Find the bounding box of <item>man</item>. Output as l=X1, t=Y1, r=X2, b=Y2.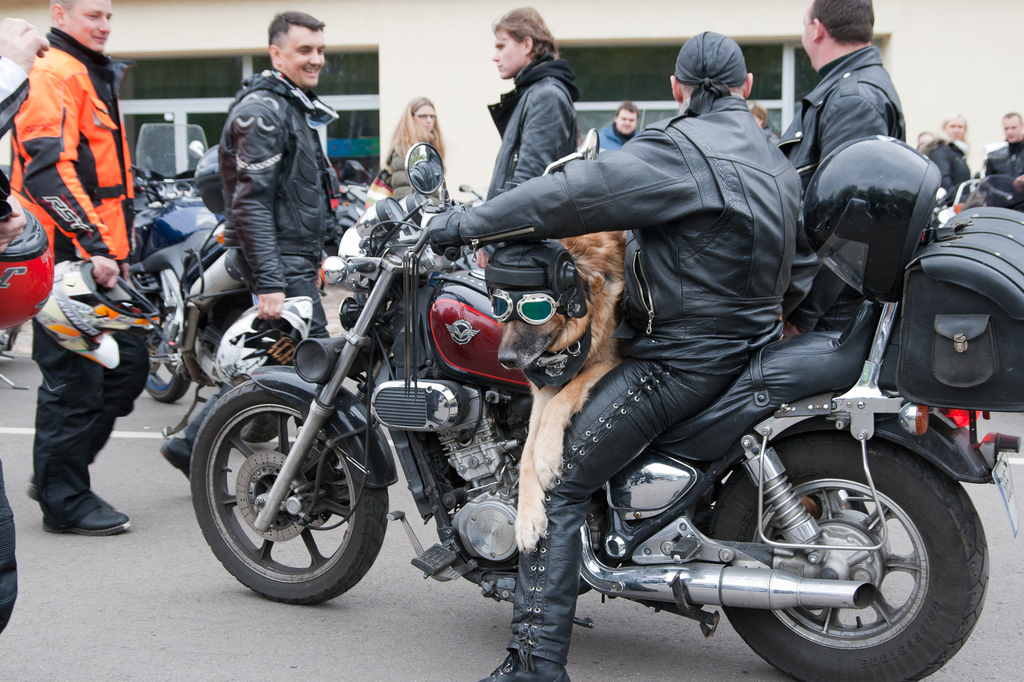
l=597, t=100, r=639, b=155.
